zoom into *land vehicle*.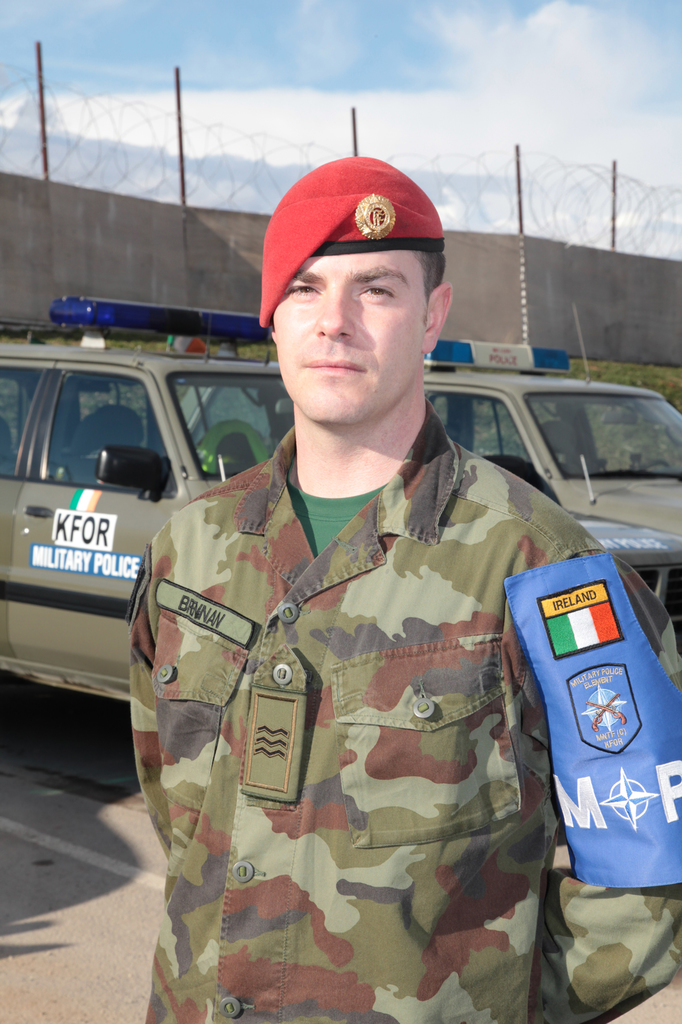
Zoom target: x1=415 y1=337 x2=681 y2=632.
